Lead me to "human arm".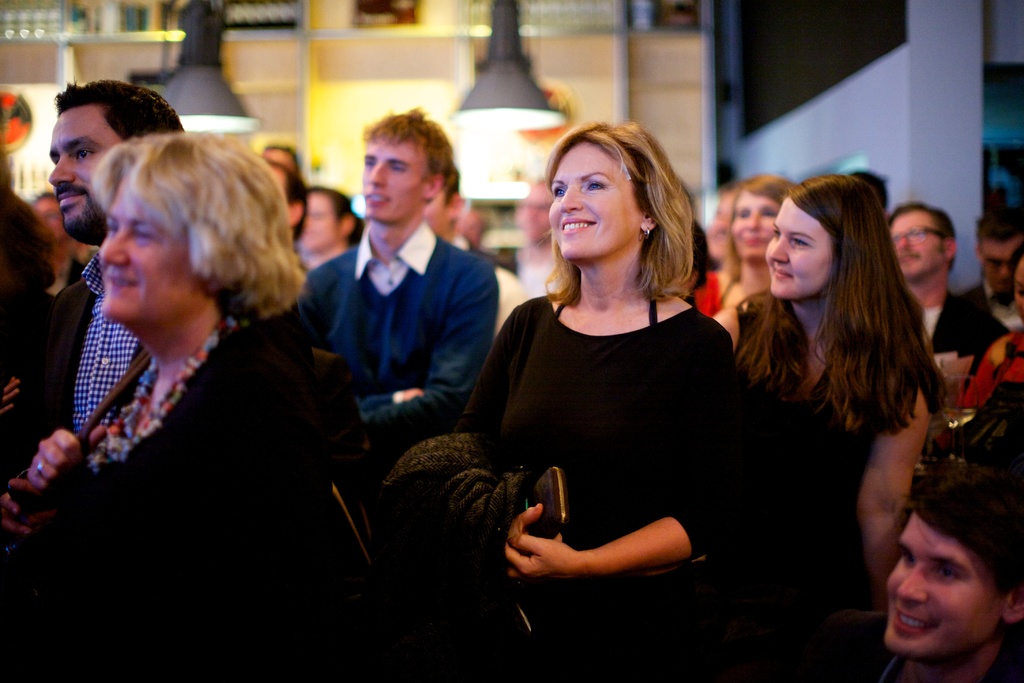
Lead to [left=0, top=475, right=59, bottom=541].
